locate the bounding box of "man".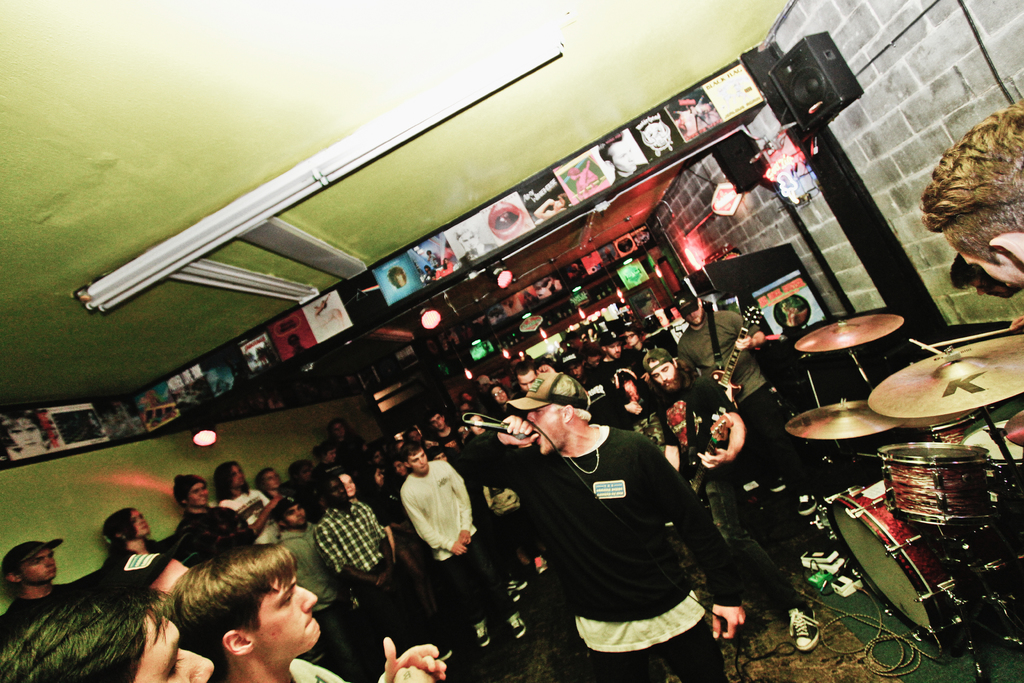
Bounding box: (x1=598, y1=332, x2=634, y2=374).
